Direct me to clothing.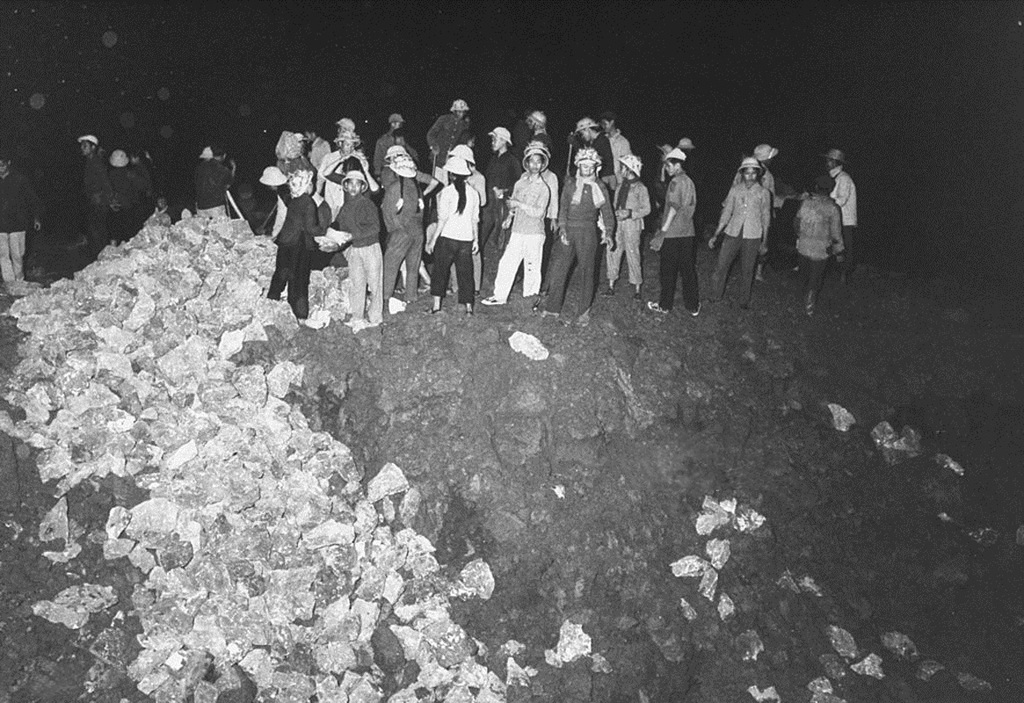
Direction: bbox(586, 129, 622, 208).
